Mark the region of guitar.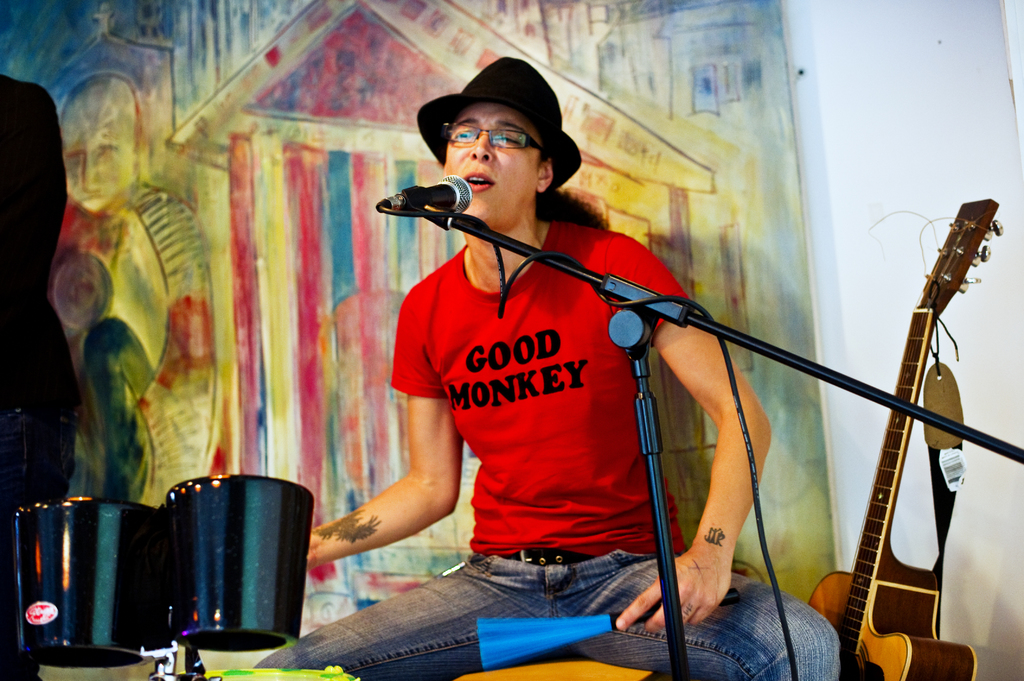
Region: left=806, top=195, right=1005, bottom=680.
